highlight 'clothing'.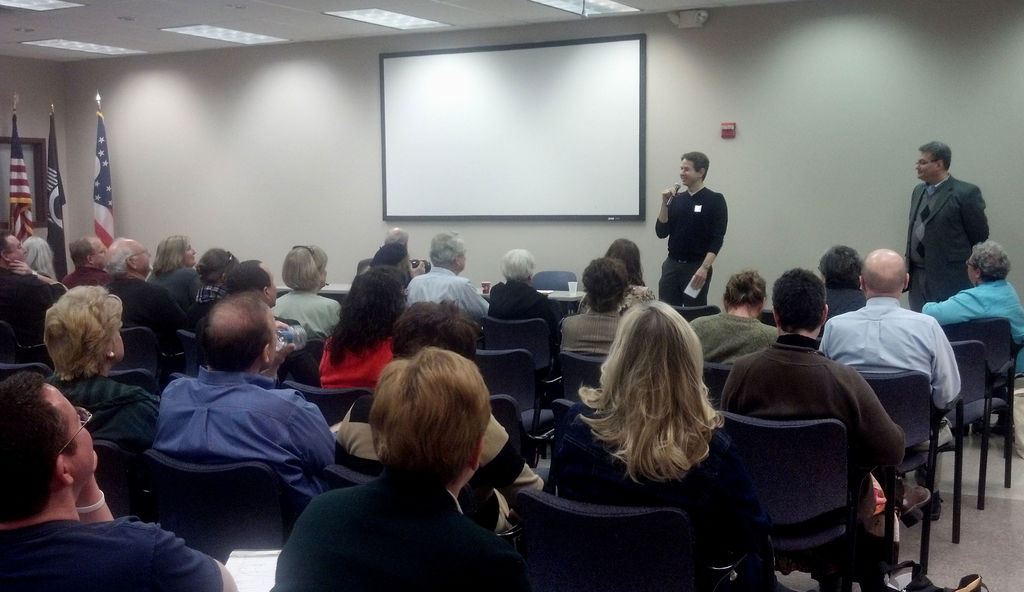
Highlighted region: 923, 279, 1023, 374.
